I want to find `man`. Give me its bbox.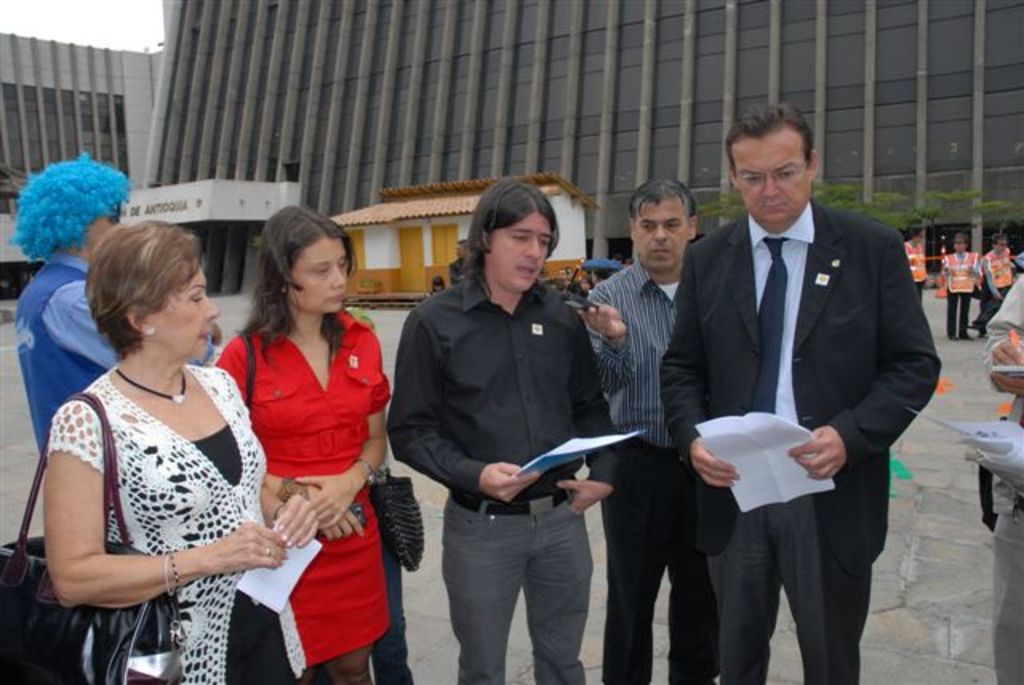
detection(941, 234, 978, 338).
